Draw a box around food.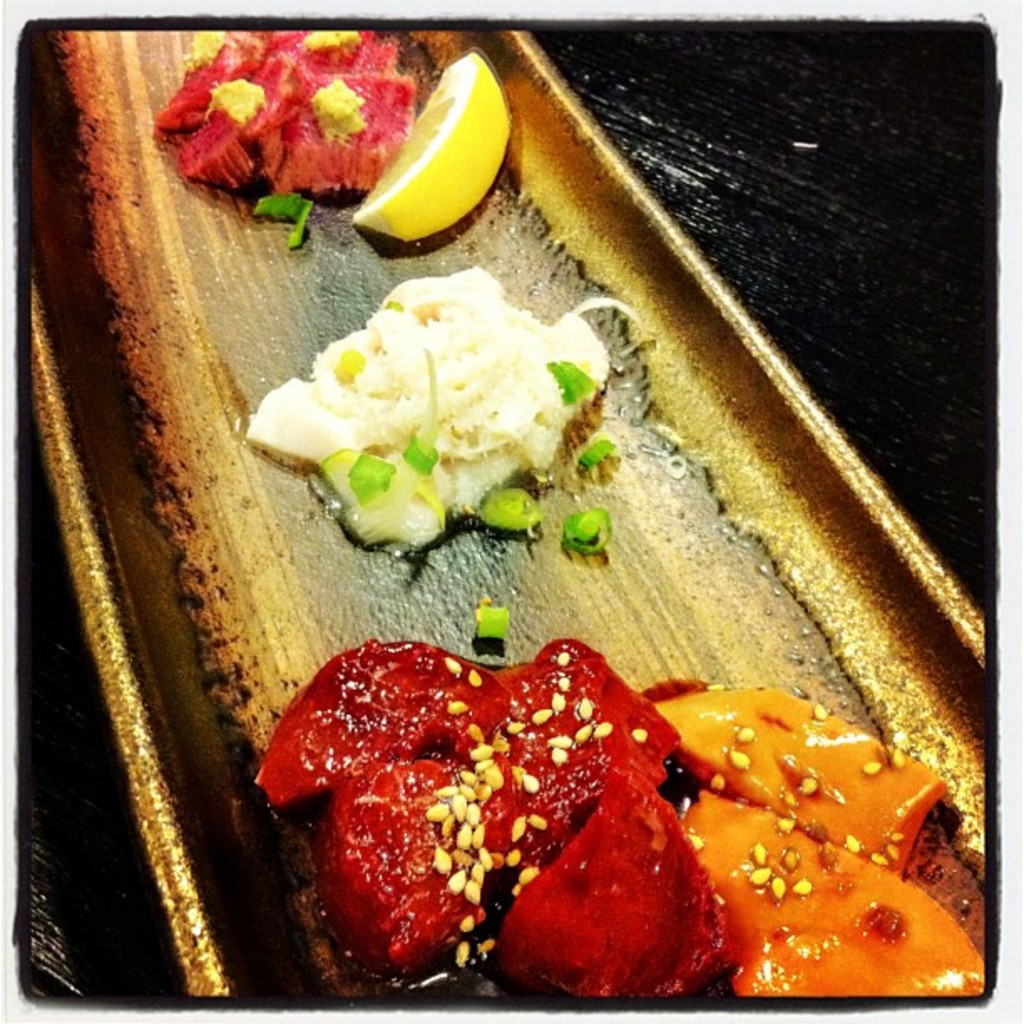
rect(350, 52, 514, 243).
